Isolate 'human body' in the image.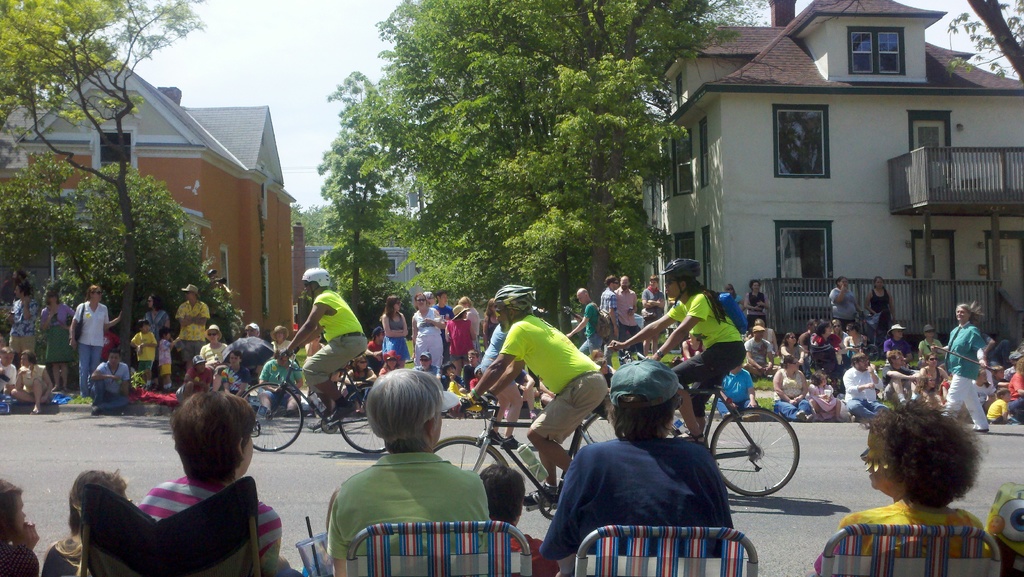
Isolated region: bbox=[947, 302, 984, 435].
